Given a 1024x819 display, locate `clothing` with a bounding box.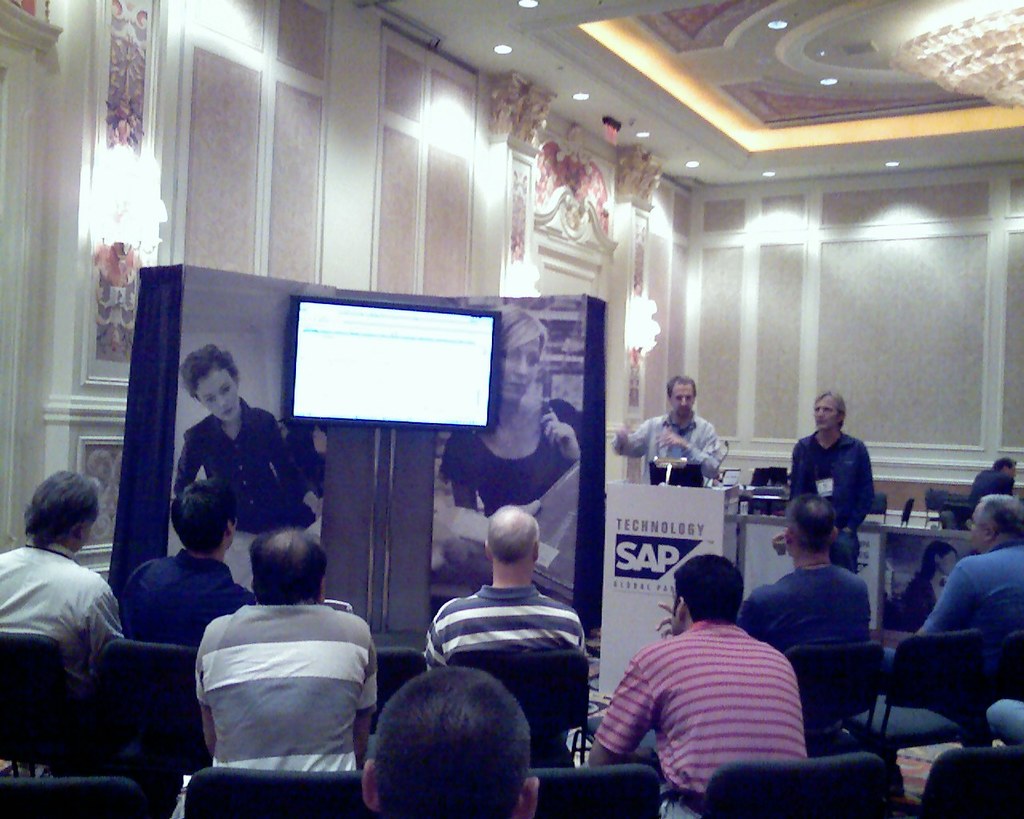
Located: left=117, top=545, right=254, bottom=649.
